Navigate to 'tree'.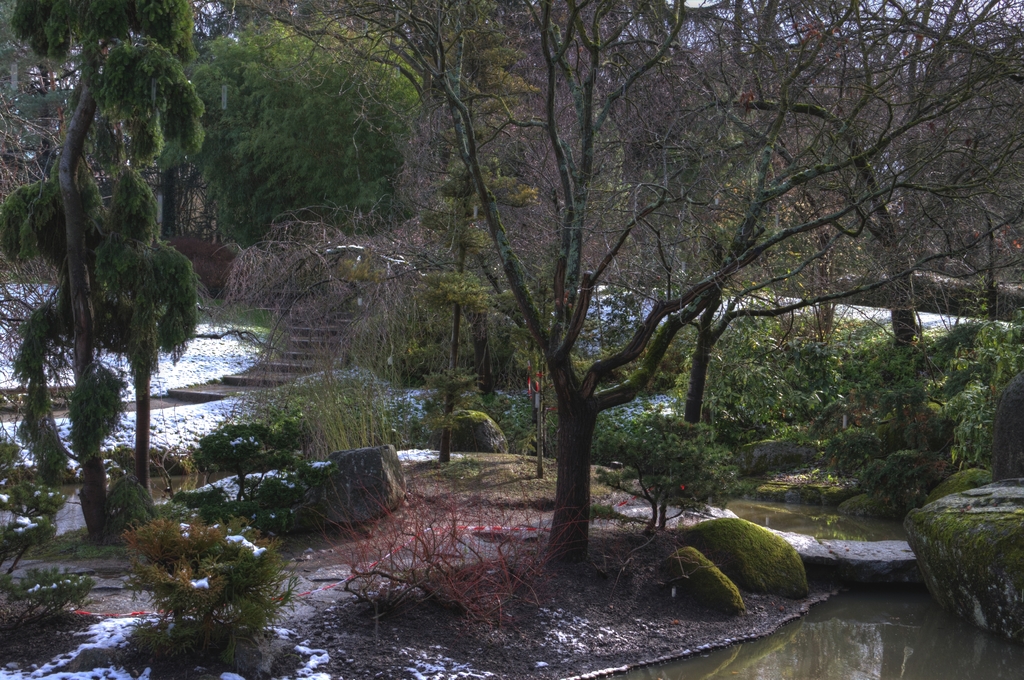
Navigation target: box(0, 0, 220, 565).
